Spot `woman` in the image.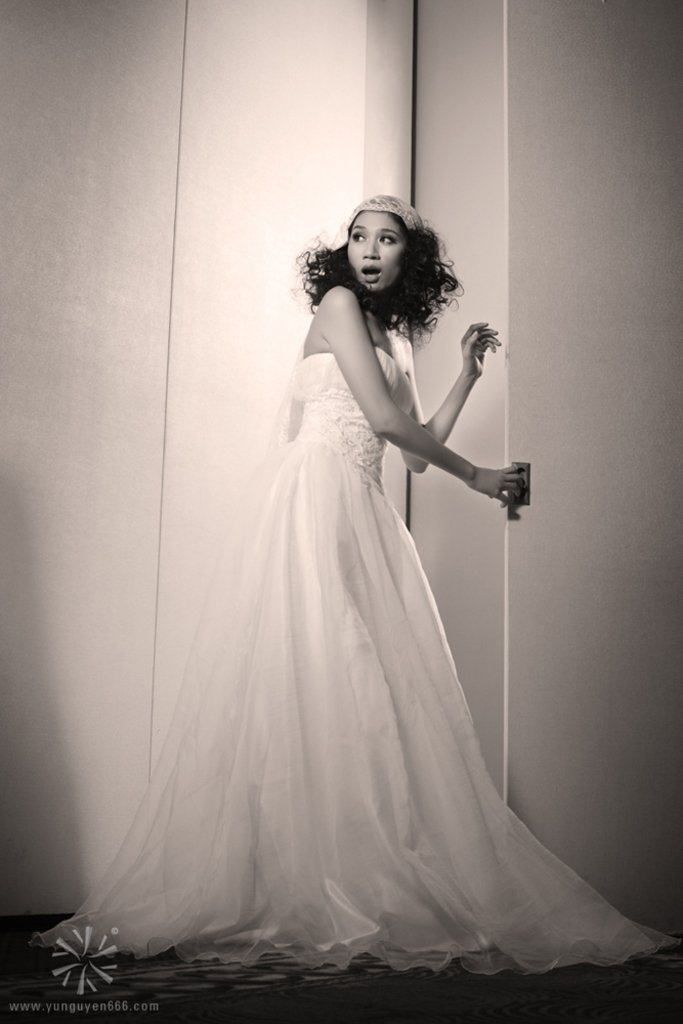
`woman` found at (85, 184, 582, 968).
